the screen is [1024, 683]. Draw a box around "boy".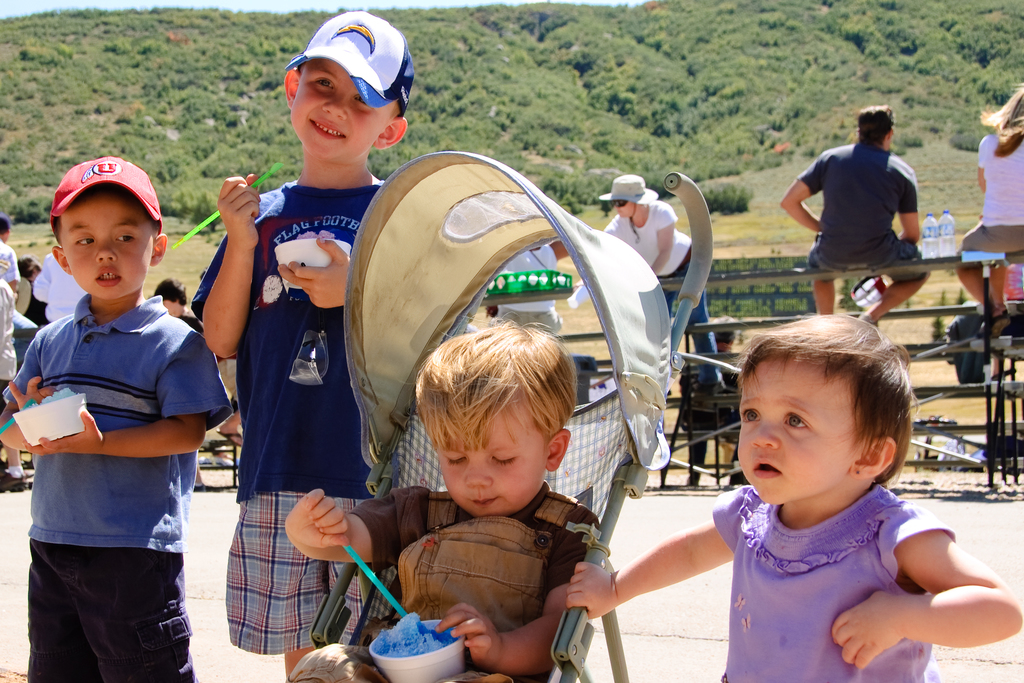
<bbox>3, 157, 209, 682</bbox>.
